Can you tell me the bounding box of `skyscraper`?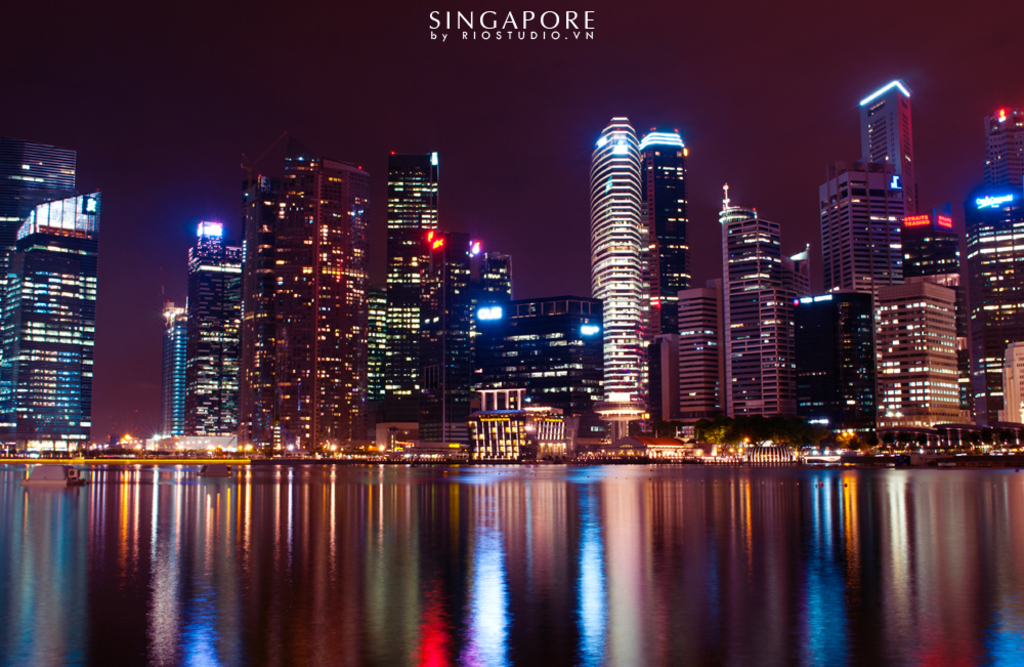
[4,159,104,476].
